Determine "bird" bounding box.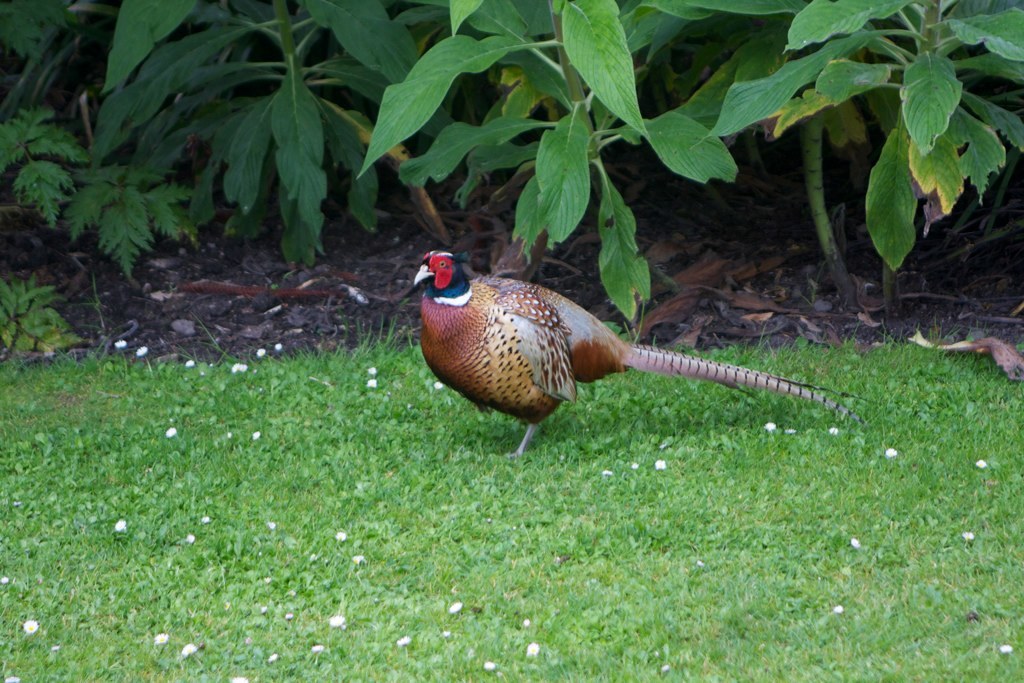
Determined: left=410, top=250, right=875, bottom=460.
